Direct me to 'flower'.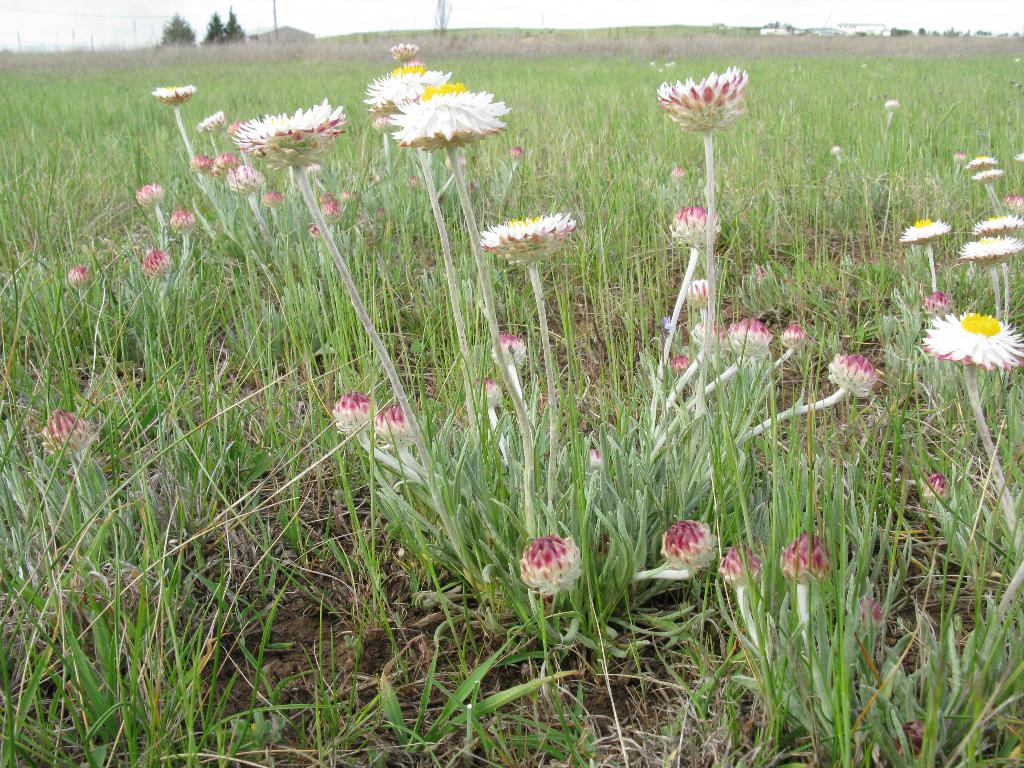
Direction: l=822, t=349, r=880, b=397.
